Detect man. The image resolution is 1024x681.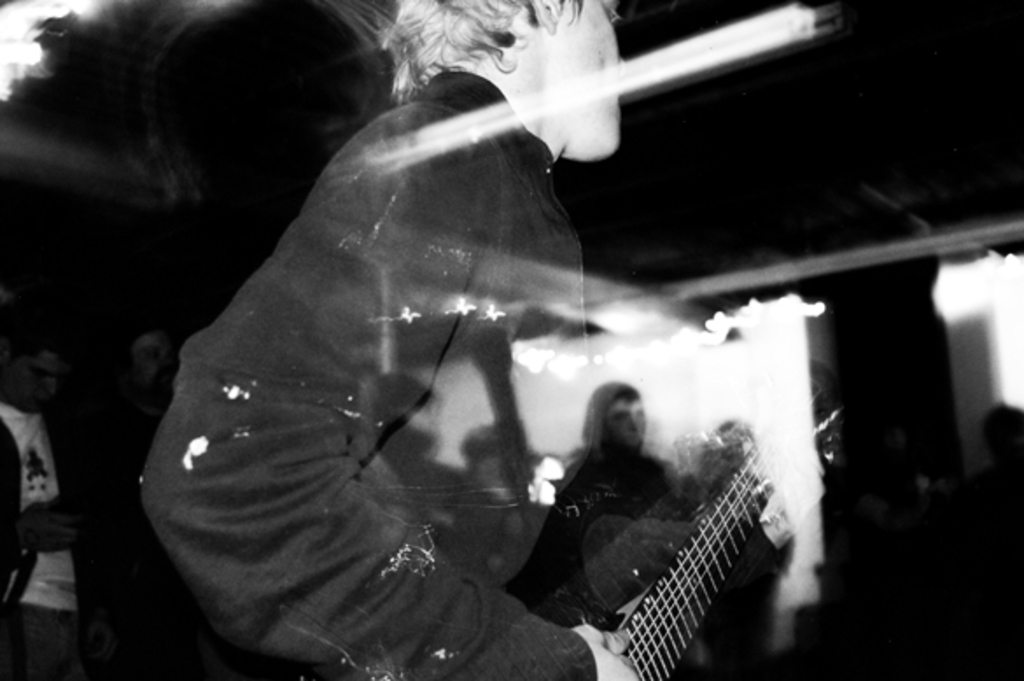
box=[121, 324, 179, 679].
